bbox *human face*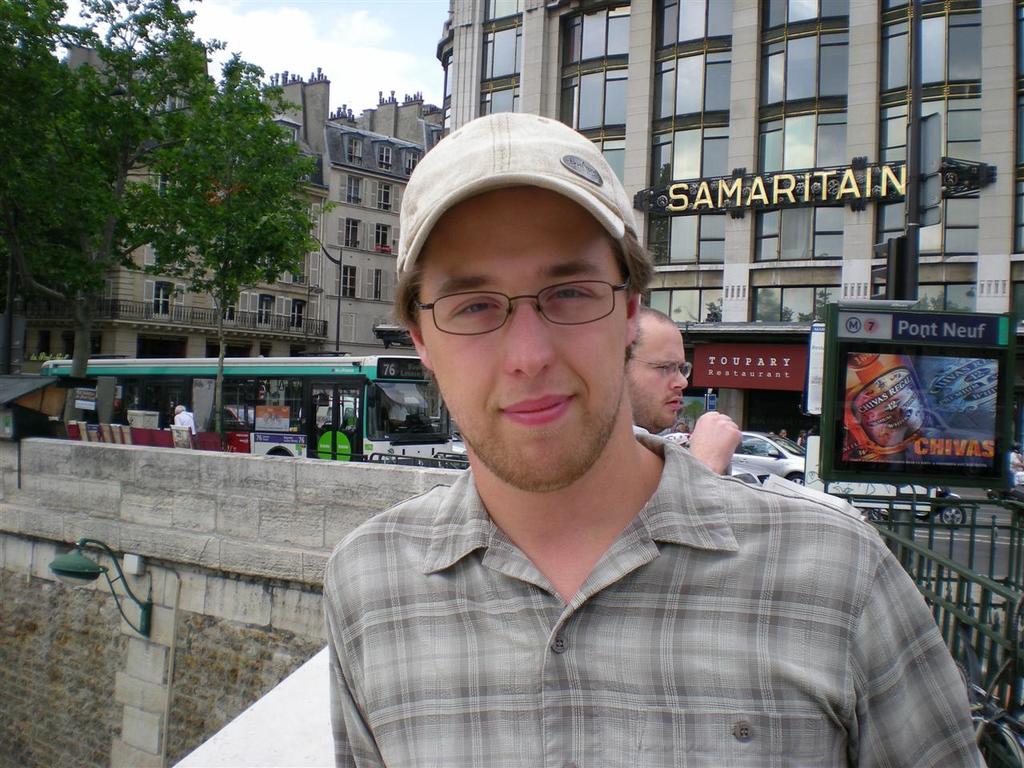
crop(426, 190, 633, 488)
